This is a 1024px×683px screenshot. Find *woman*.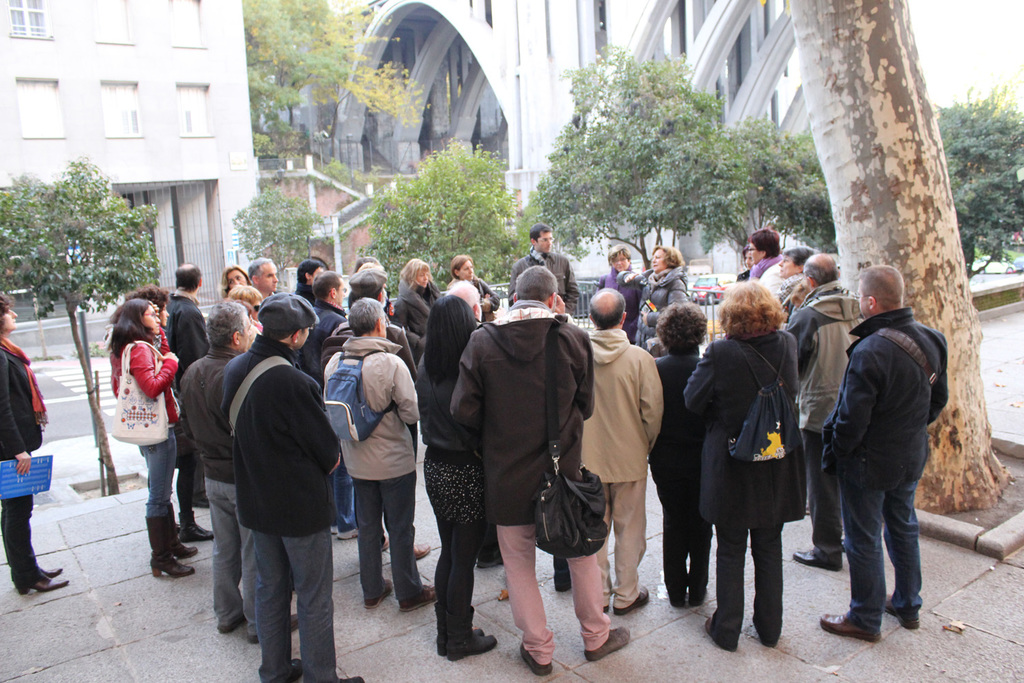
Bounding box: [697,276,829,658].
